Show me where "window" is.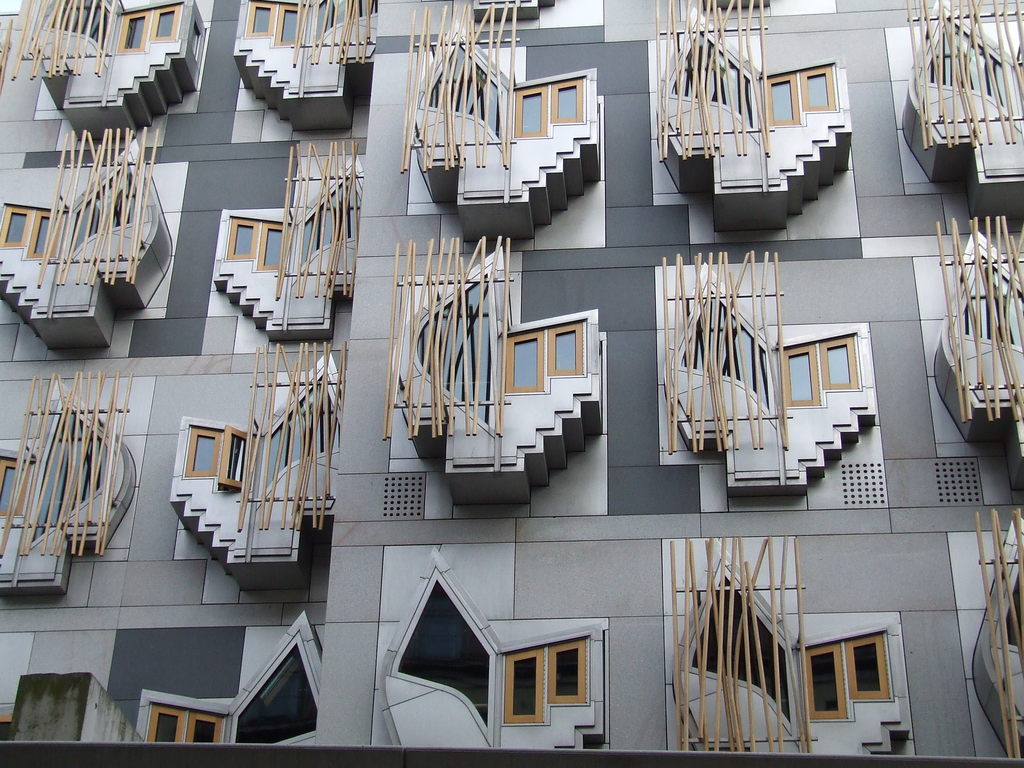
"window" is at (x1=122, y1=620, x2=302, y2=756).
